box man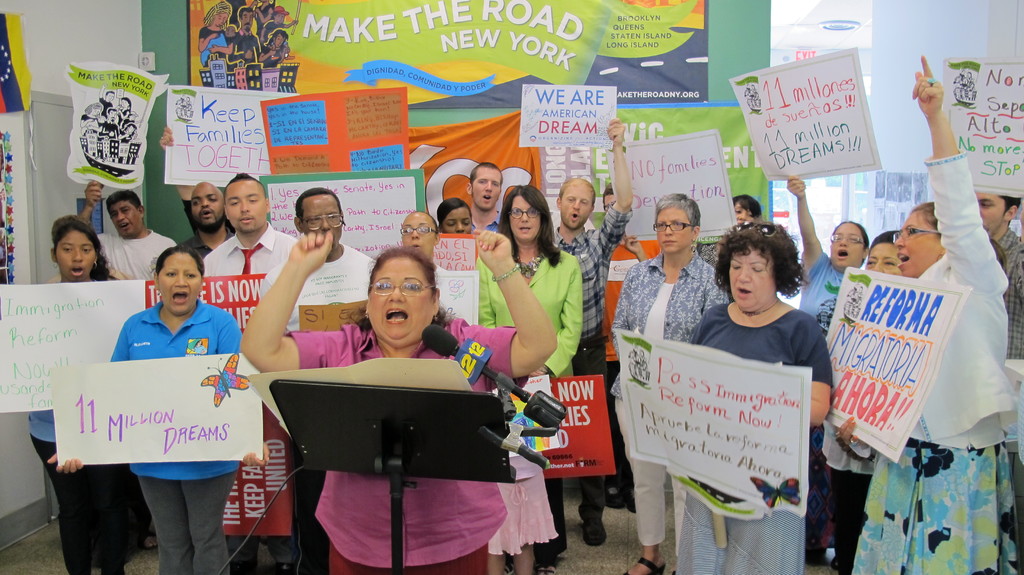
select_region(258, 193, 385, 574)
